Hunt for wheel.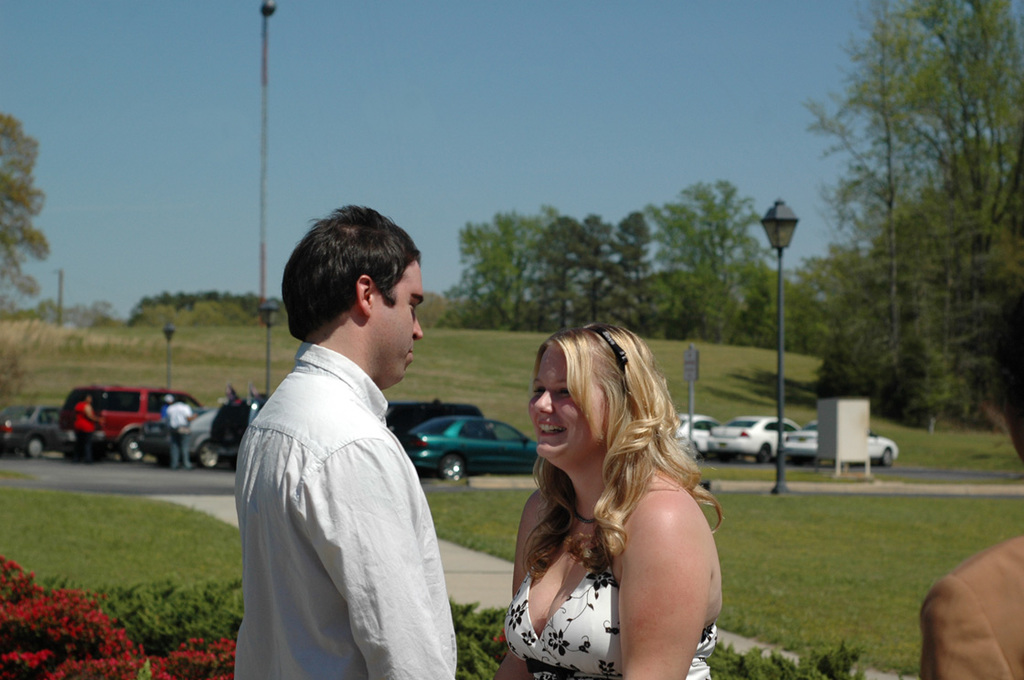
Hunted down at l=759, t=445, r=772, b=464.
